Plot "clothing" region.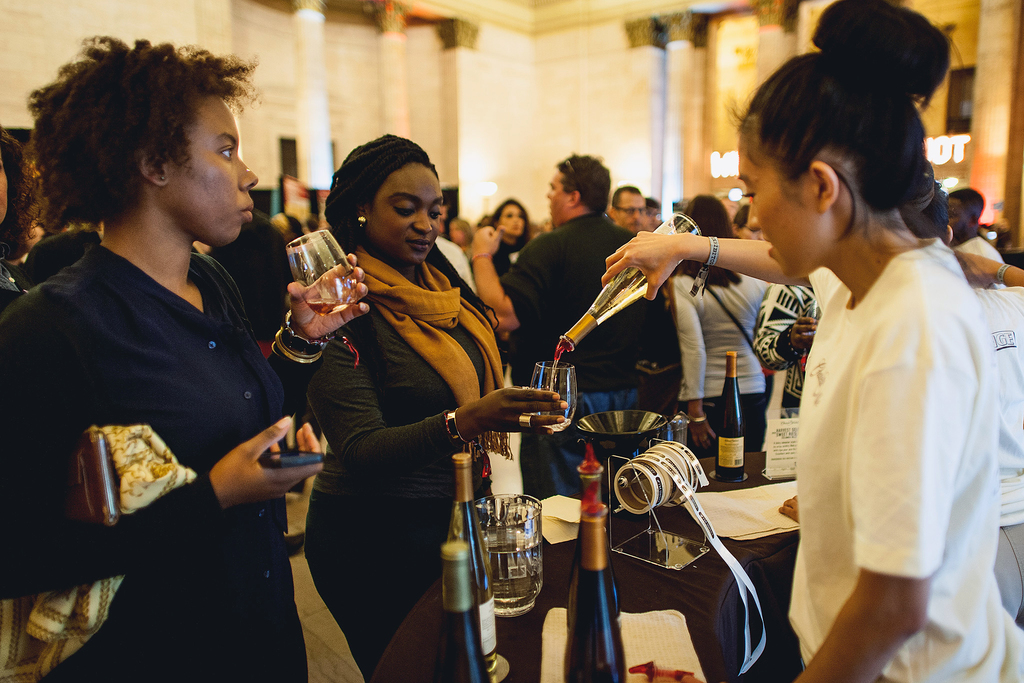
Plotted at rect(499, 210, 662, 557).
